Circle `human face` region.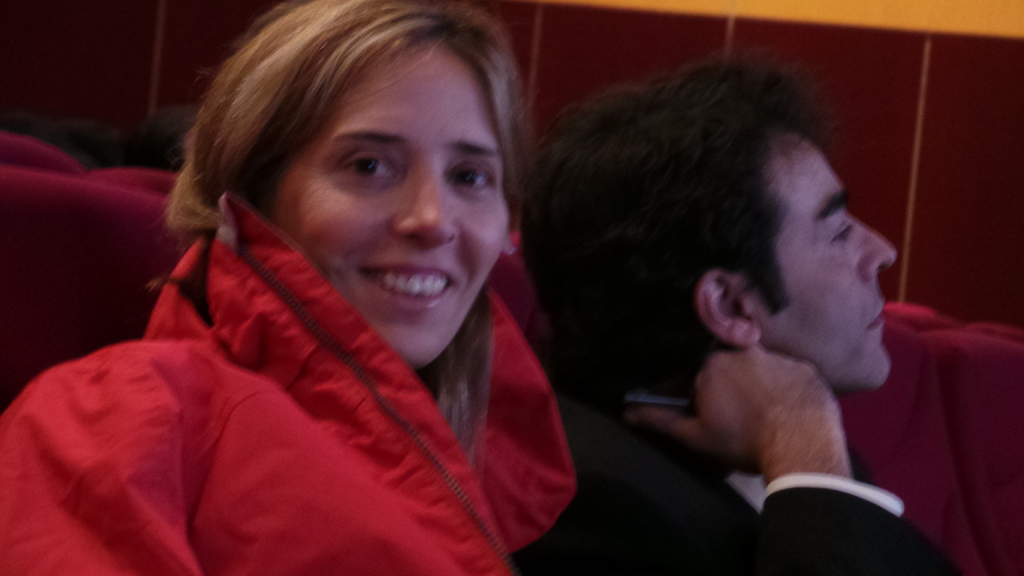
Region: 264/38/507/368.
